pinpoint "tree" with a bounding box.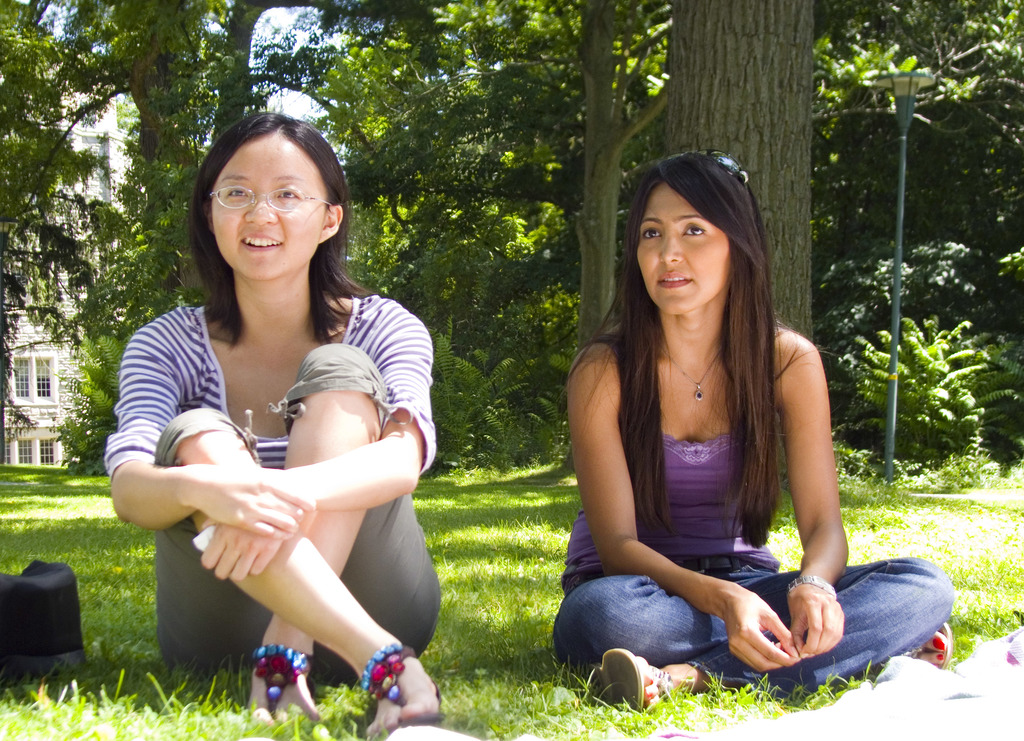
(663, 0, 820, 484).
